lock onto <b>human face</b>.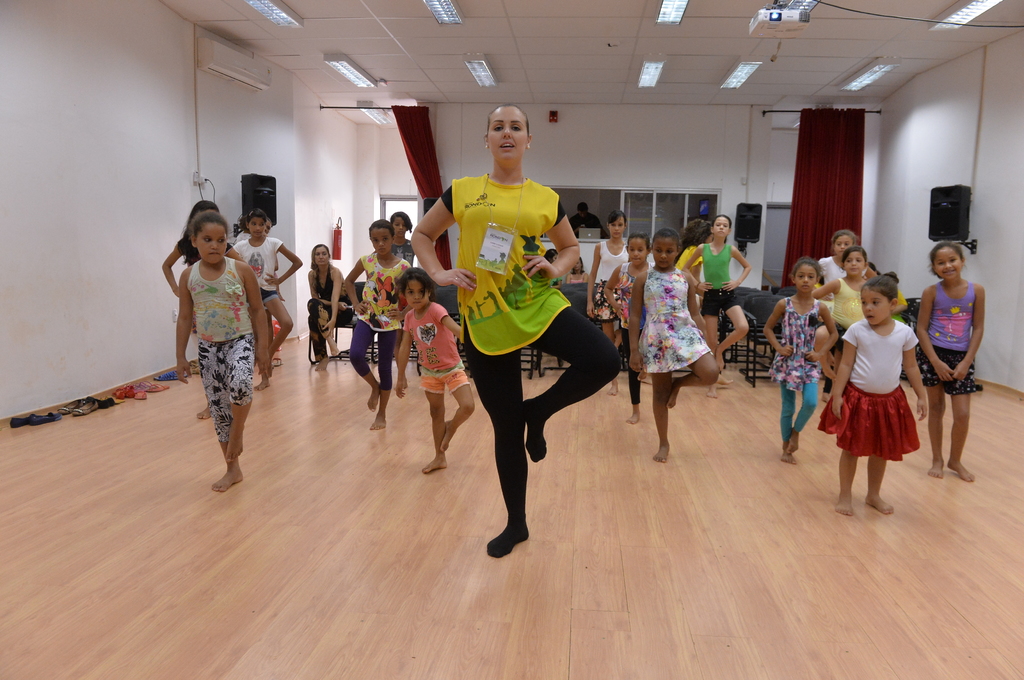
Locked: bbox(490, 108, 529, 163).
